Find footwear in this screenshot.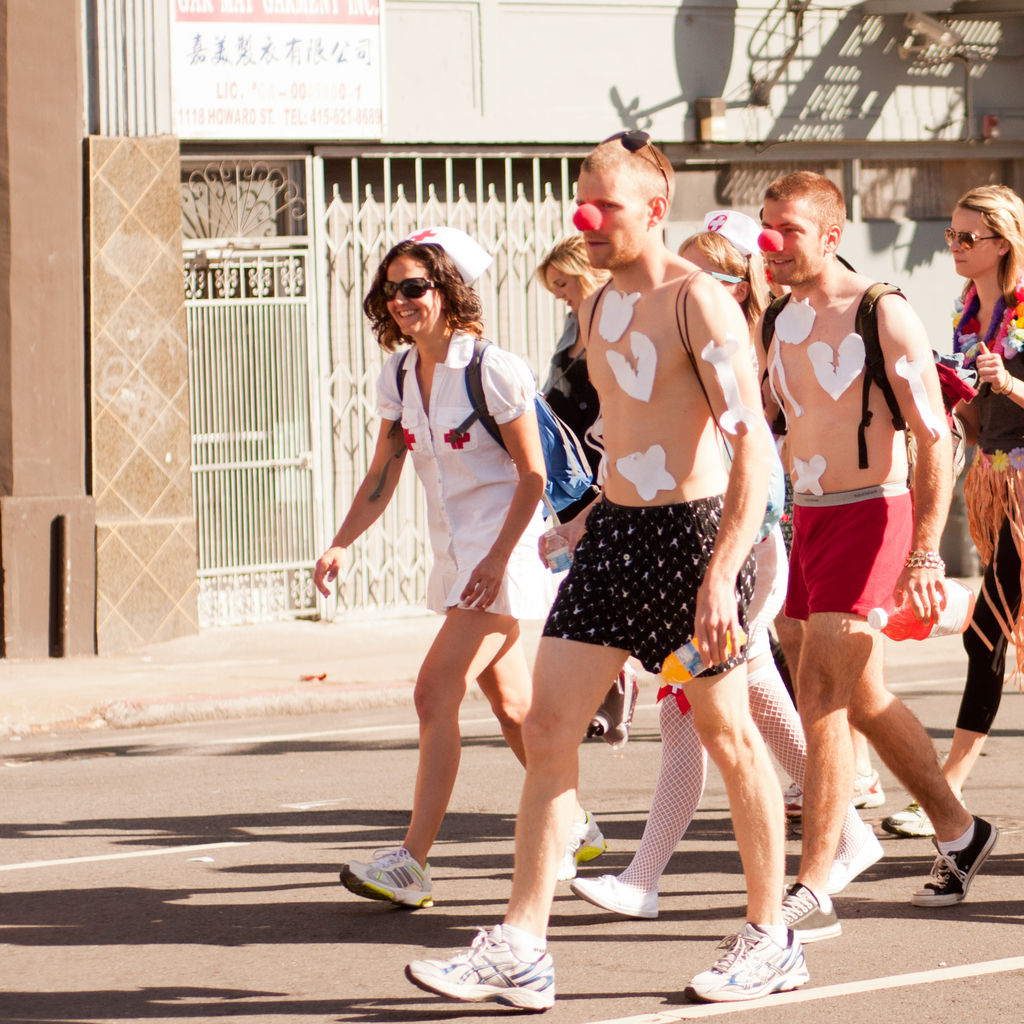
The bounding box for footwear is [left=400, top=914, right=566, bottom=1013].
